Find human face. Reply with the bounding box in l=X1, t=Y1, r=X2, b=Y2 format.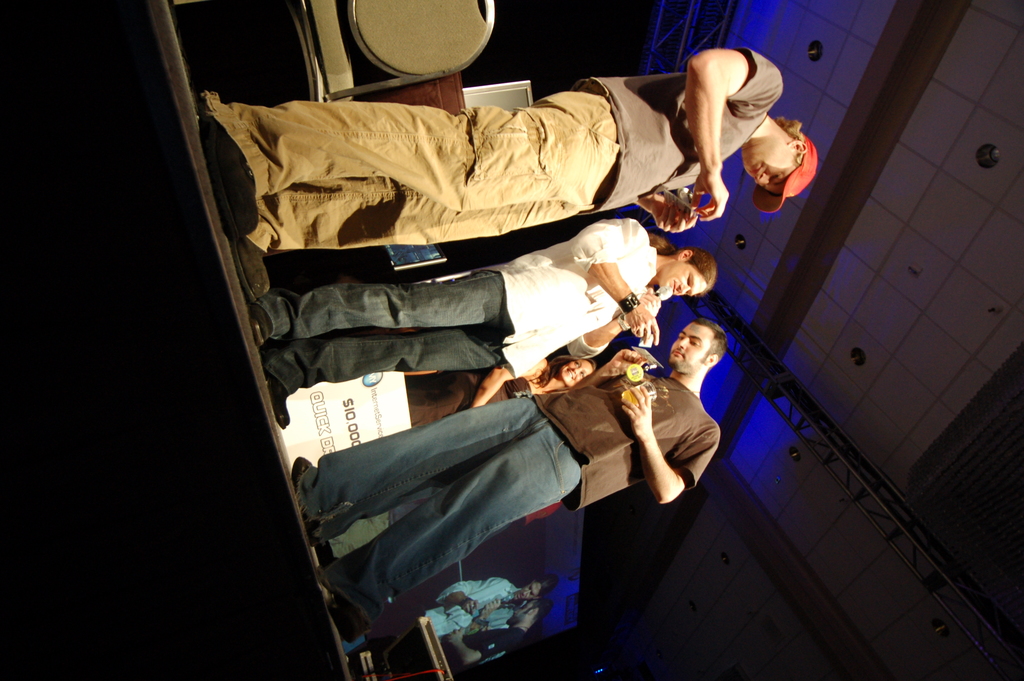
l=660, t=263, r=710, b=295.
